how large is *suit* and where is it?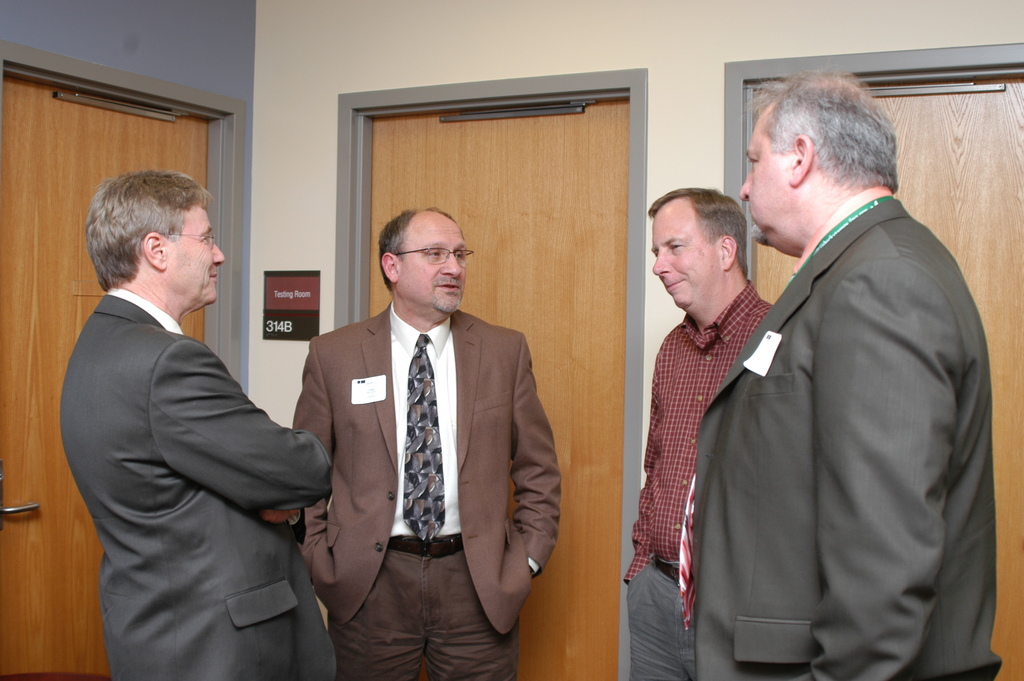
Bounding box: {"left": 676, "top": 188, "right": 1006, "bottom": 680}.
